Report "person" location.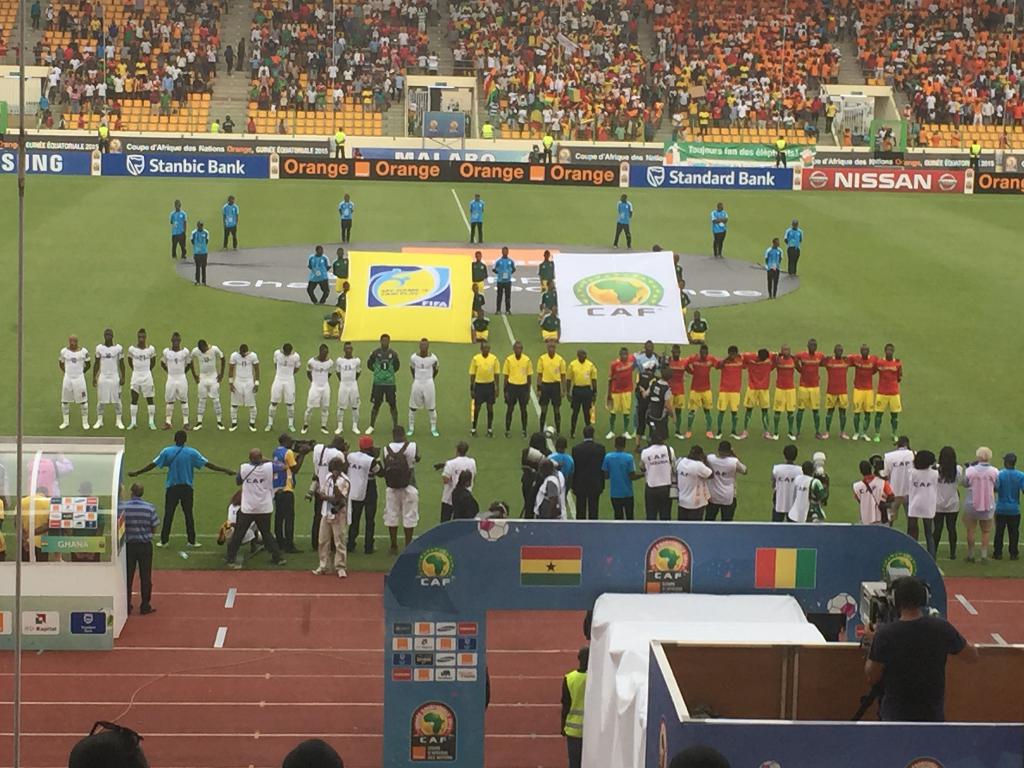
Report: detection(997, 455, 1020, 559).
